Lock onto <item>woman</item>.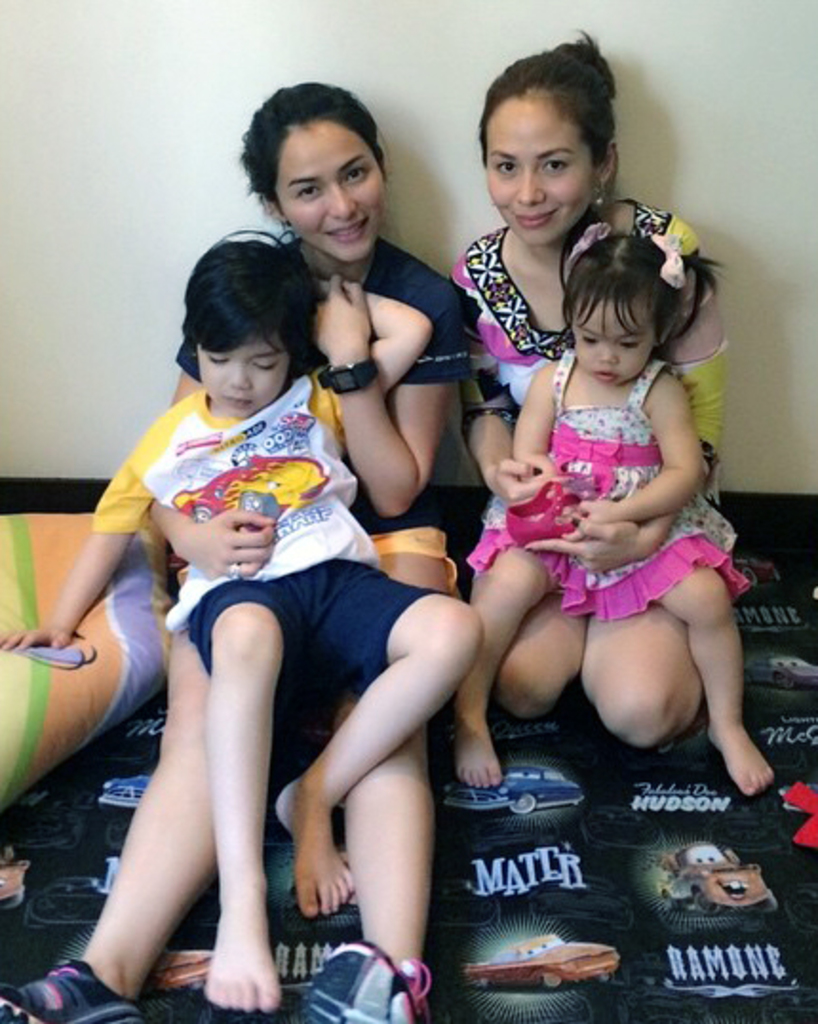
Locked: <region>457, 21, 727, 771</region>.
